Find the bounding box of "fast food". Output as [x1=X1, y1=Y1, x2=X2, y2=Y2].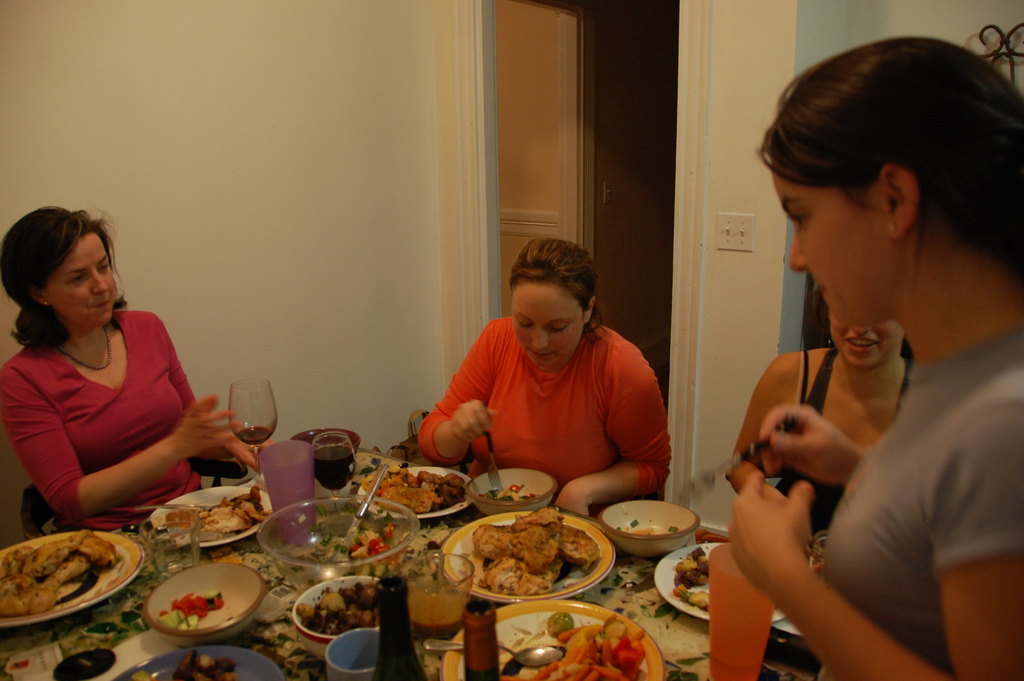
[x1=156, y1=591, x2=220, y2=628].
